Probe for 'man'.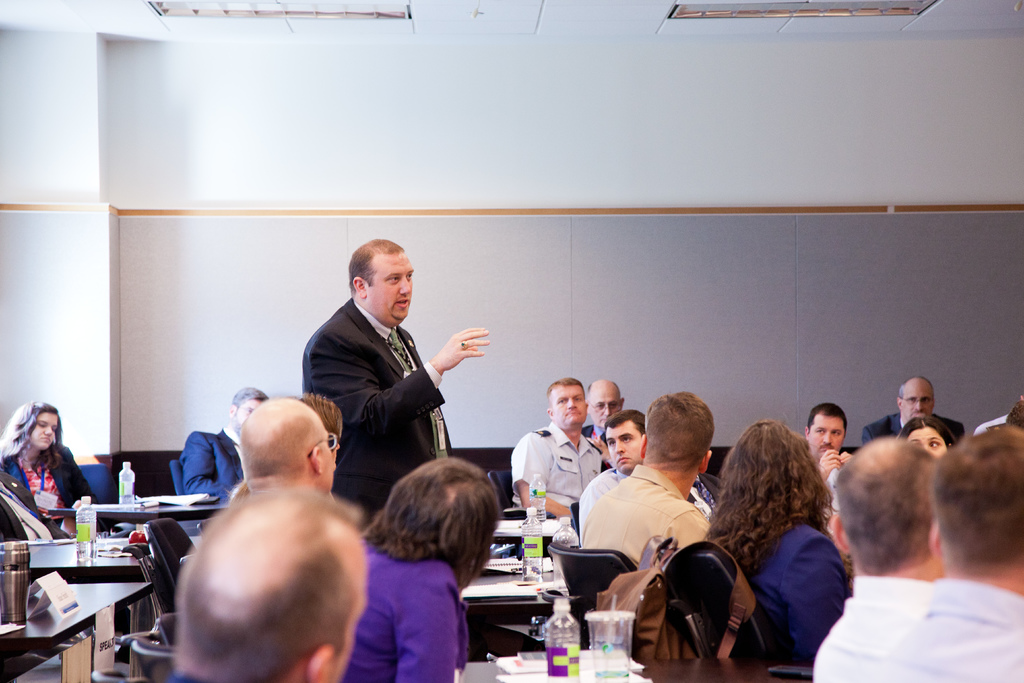
Probe result: (x1=180, y1=384, x2=269, y2=504).
